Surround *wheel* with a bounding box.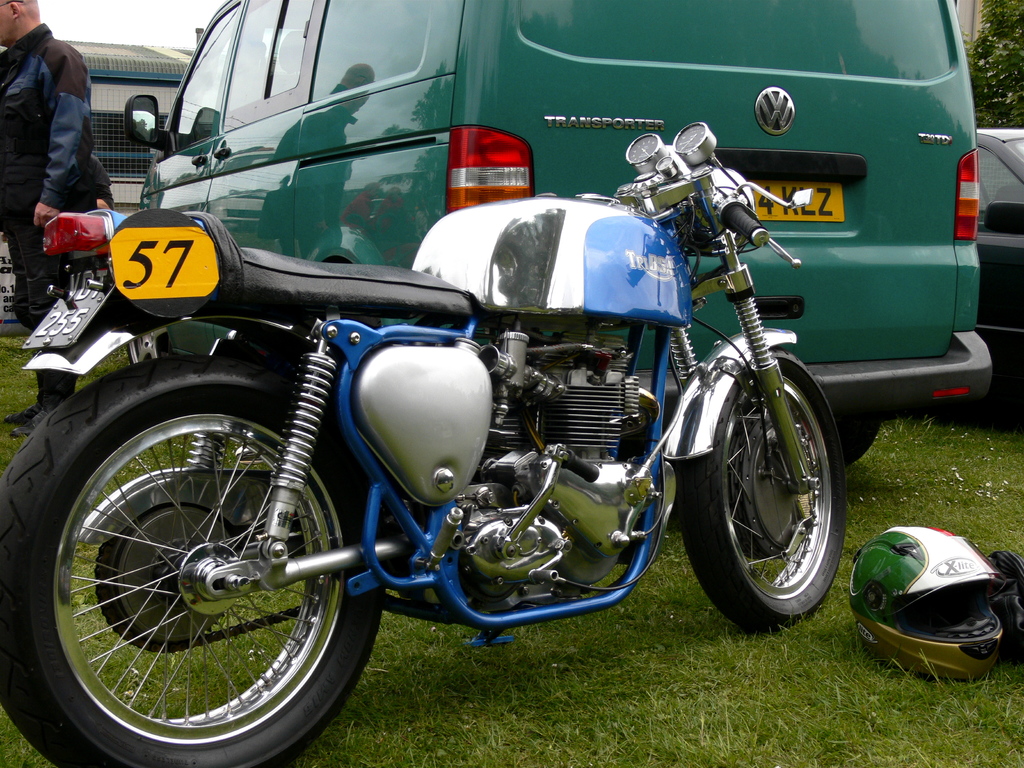
detection(673, 346, 845, 631).
